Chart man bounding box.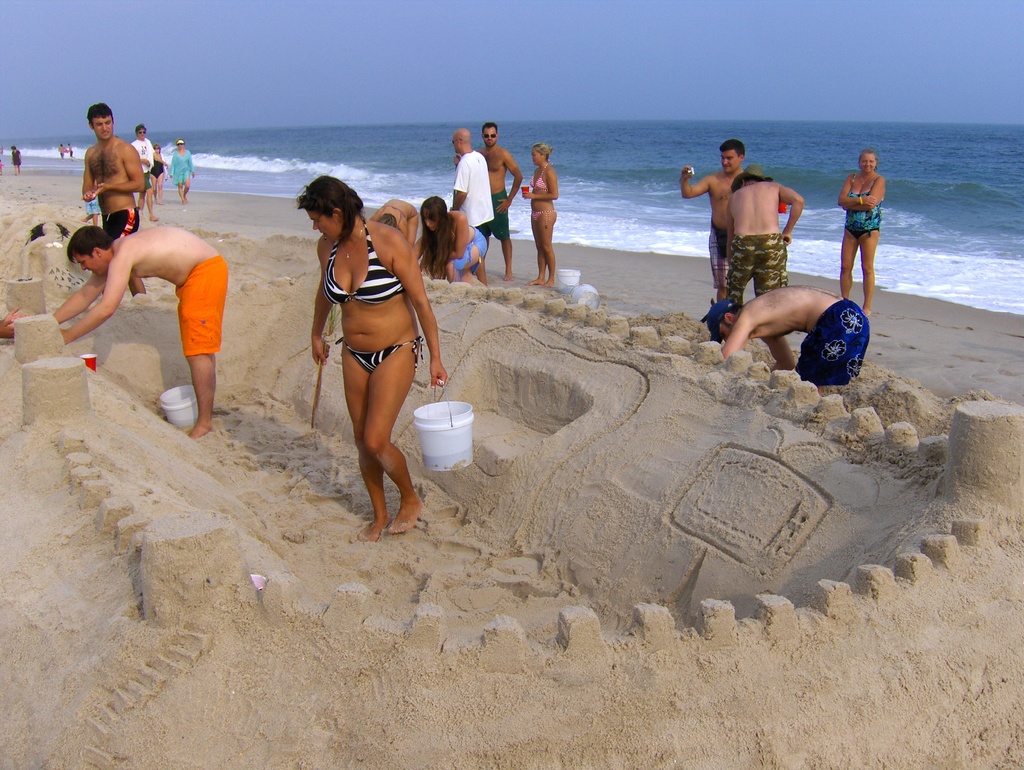
Charted: Rect(80, 102, 145, 295).
